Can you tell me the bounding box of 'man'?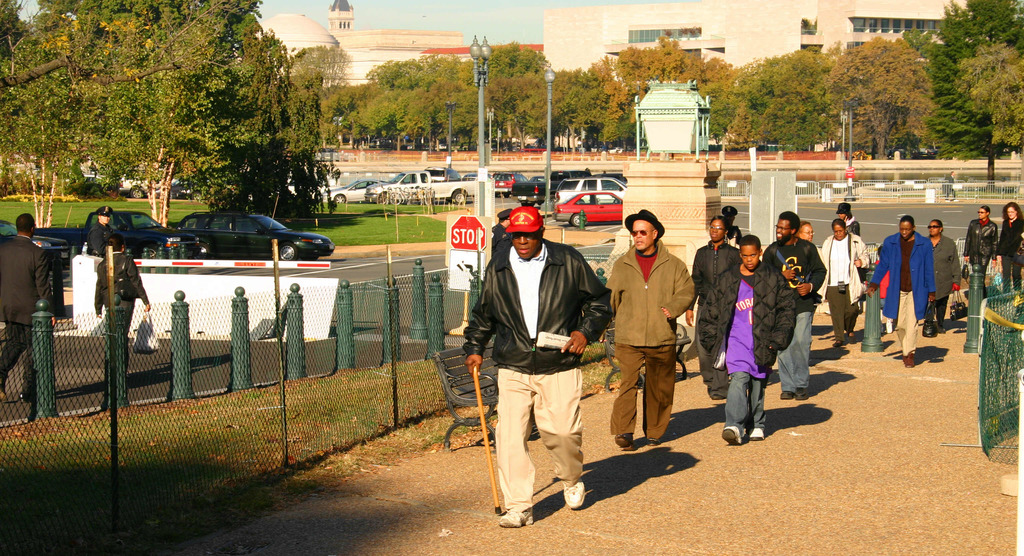
crop(464, 204, 612, 535).
